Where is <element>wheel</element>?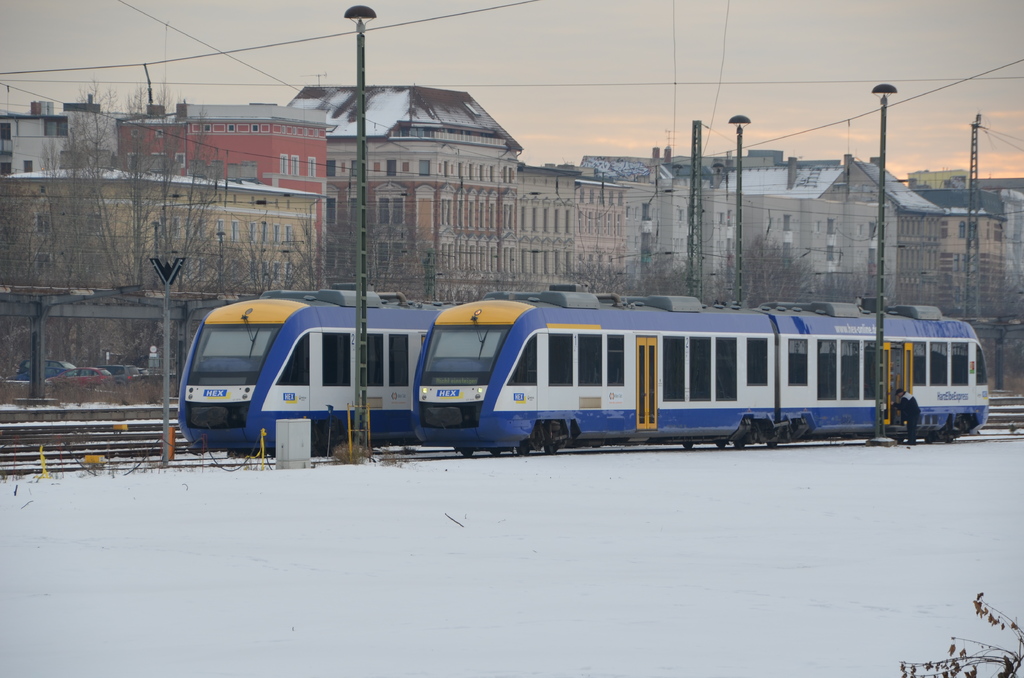
rect(733, 438, 748, 450).
